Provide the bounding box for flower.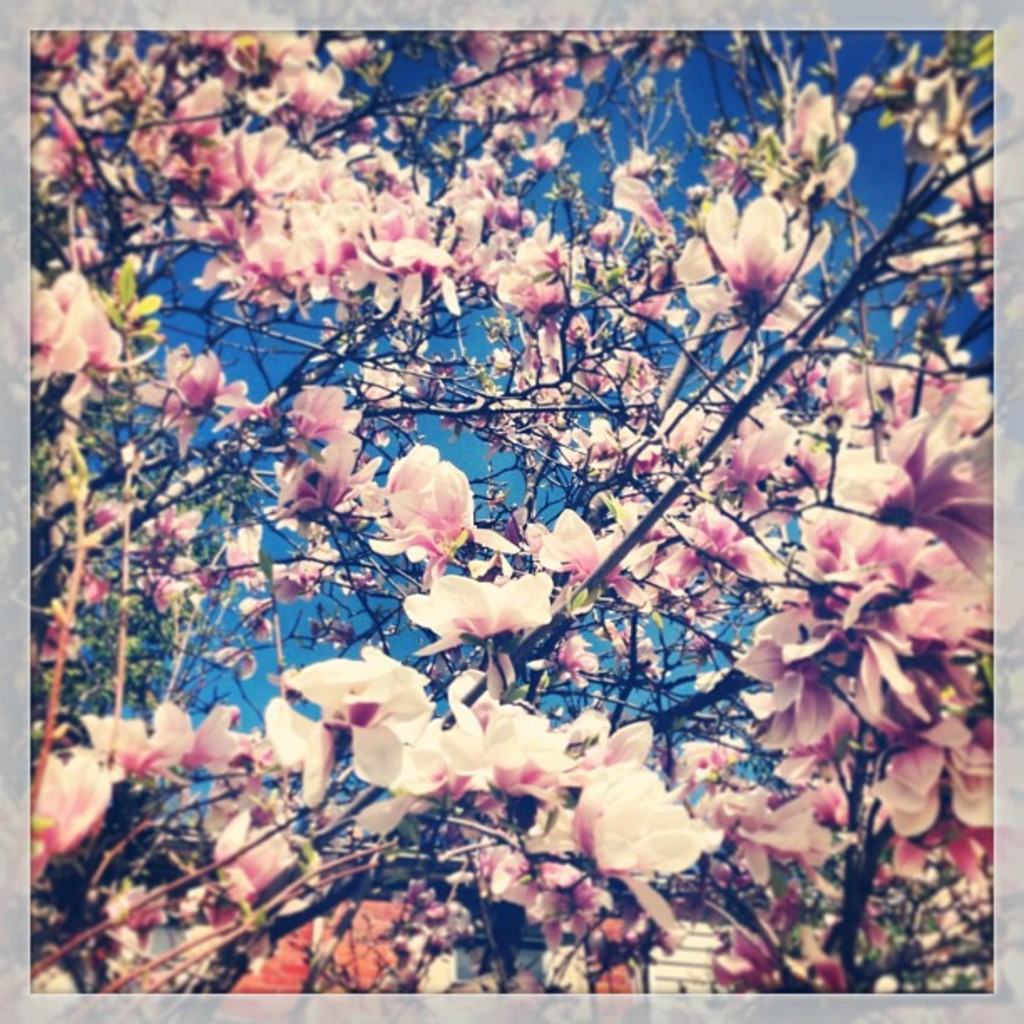
[left=370, top=443, right=484, bottom=566].
